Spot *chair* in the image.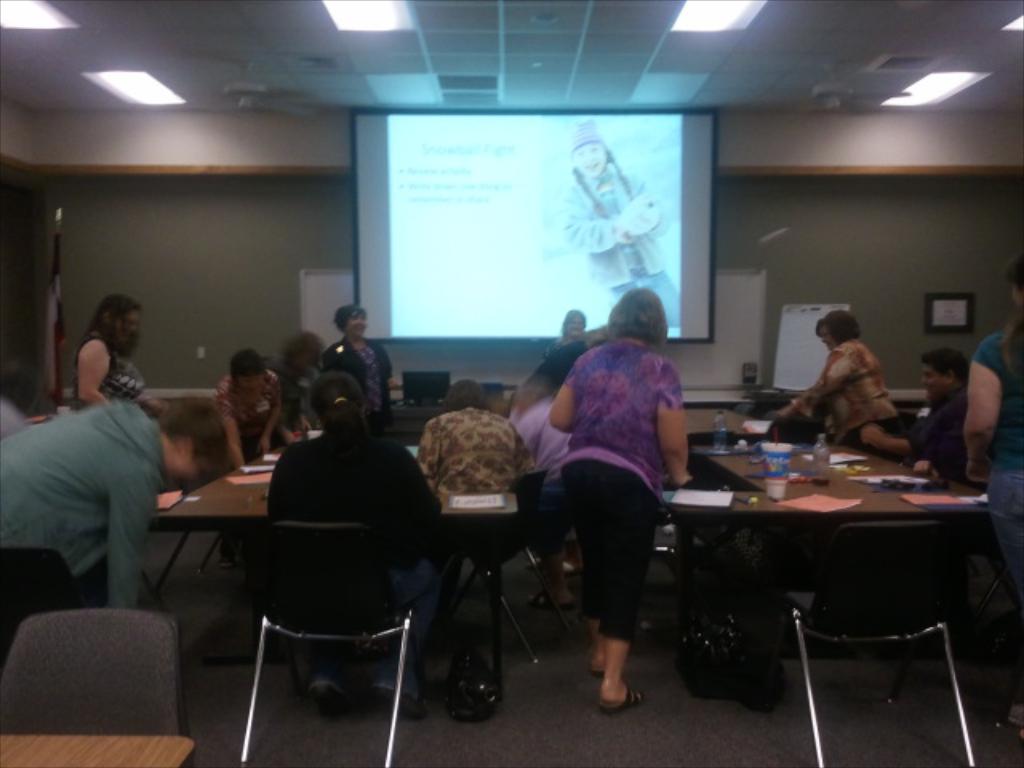
*chair* found at crop(438, 469, 549, 664).
